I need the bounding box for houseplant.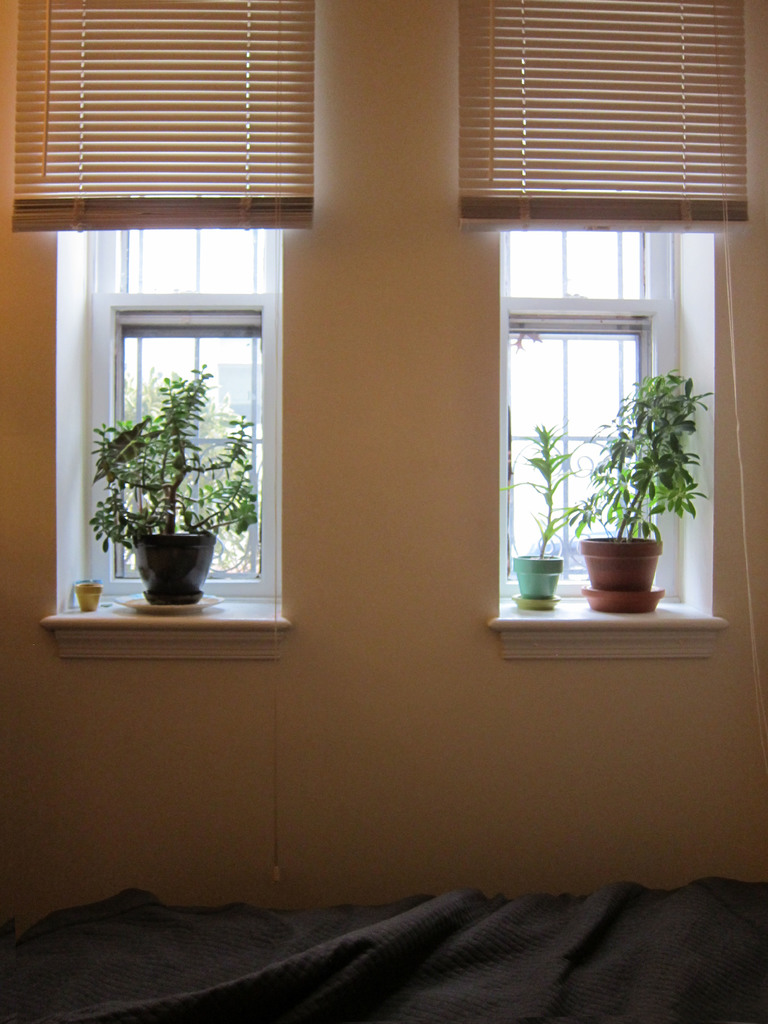
Here it is: l=506, t=424, r=605, b=606.
